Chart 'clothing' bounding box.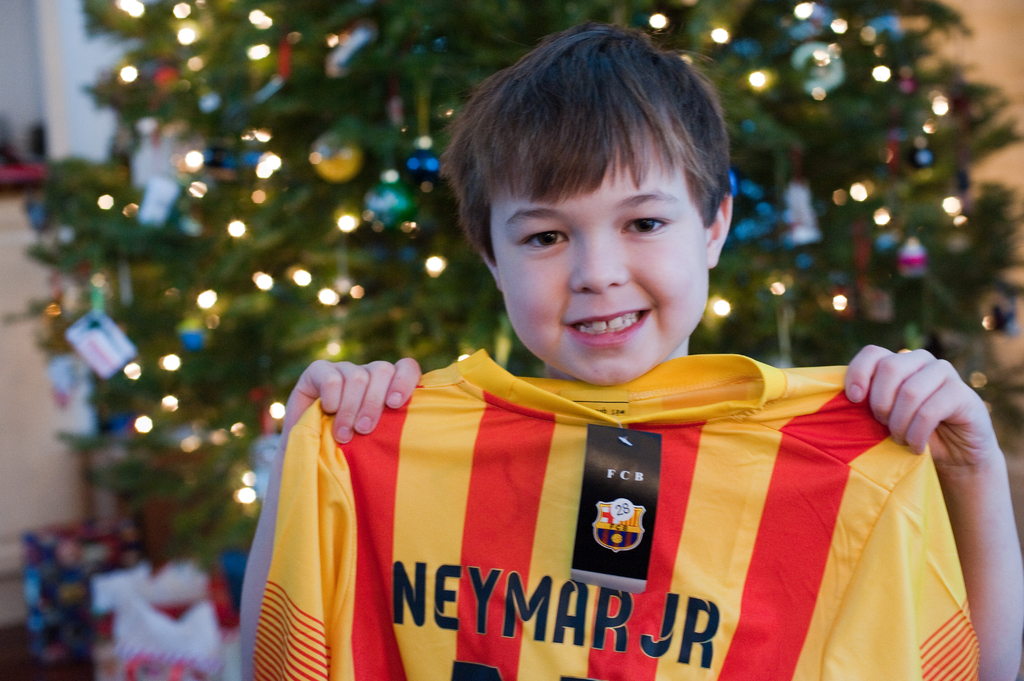
Charted: [250, 342, 999, 680].
